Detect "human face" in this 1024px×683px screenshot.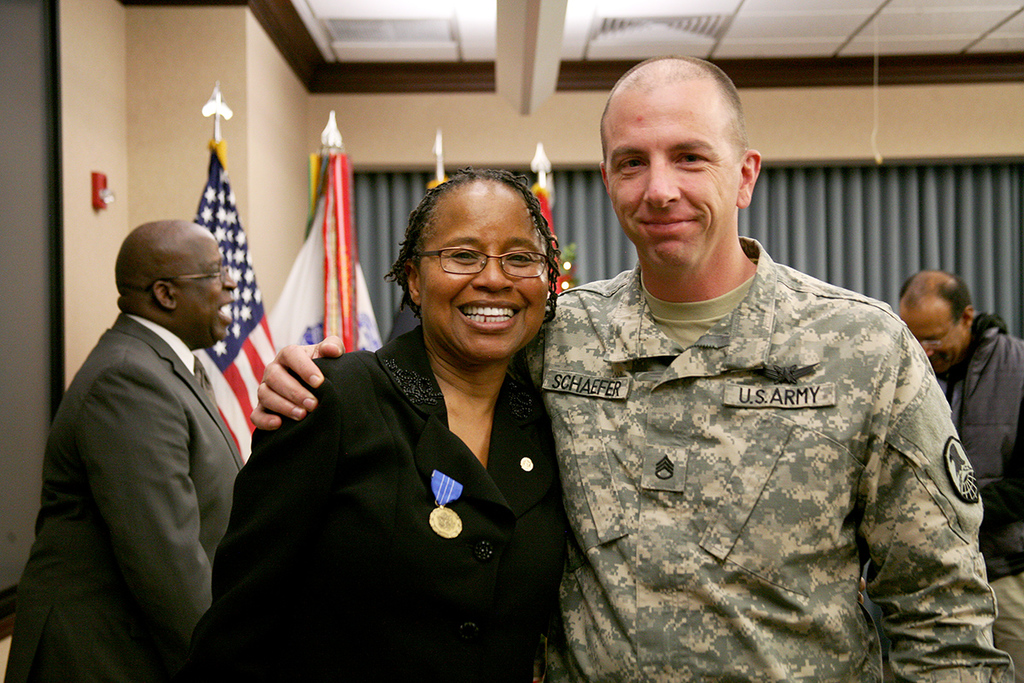
Detection: select_region(421, 187, 549, 359).
